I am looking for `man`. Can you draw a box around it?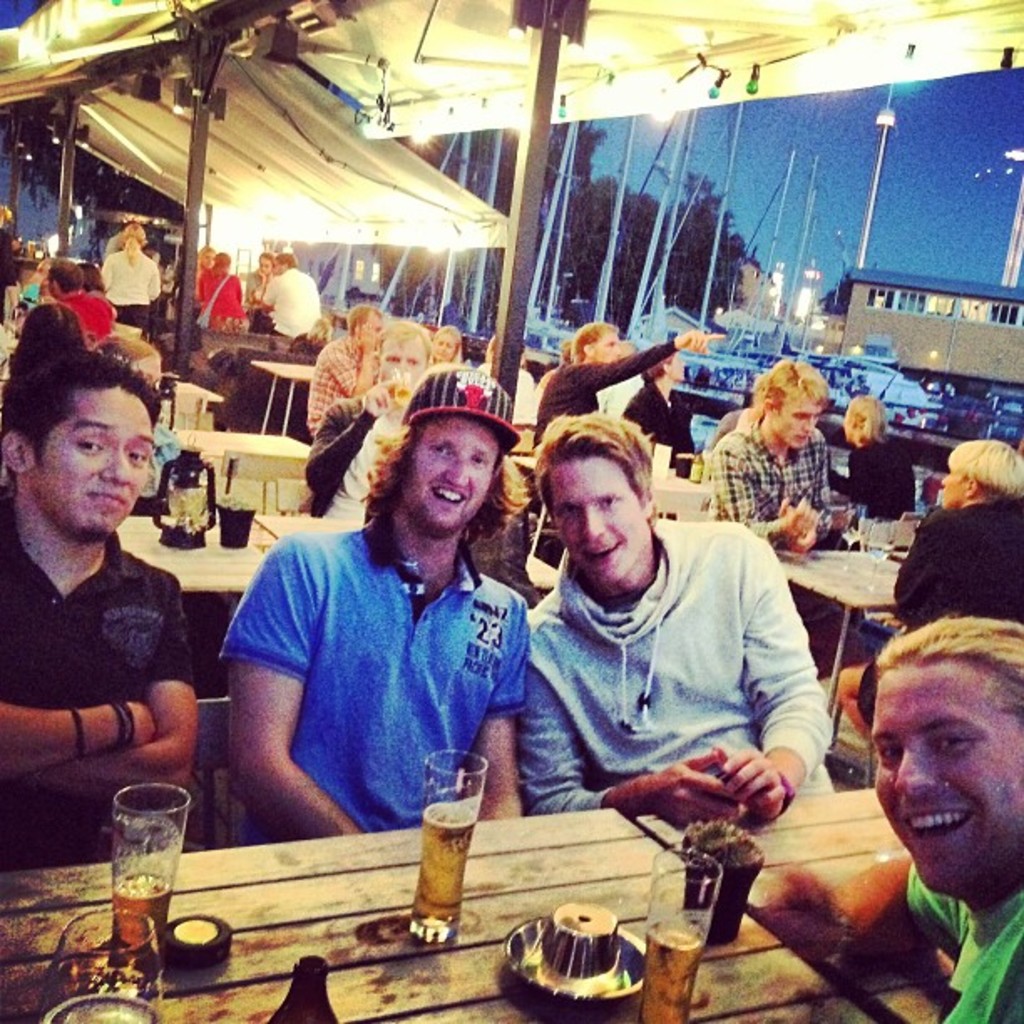
Sure, the bounding box is {"x1": 236, "y1": 249, "x2": 263, "y2": 306}.
